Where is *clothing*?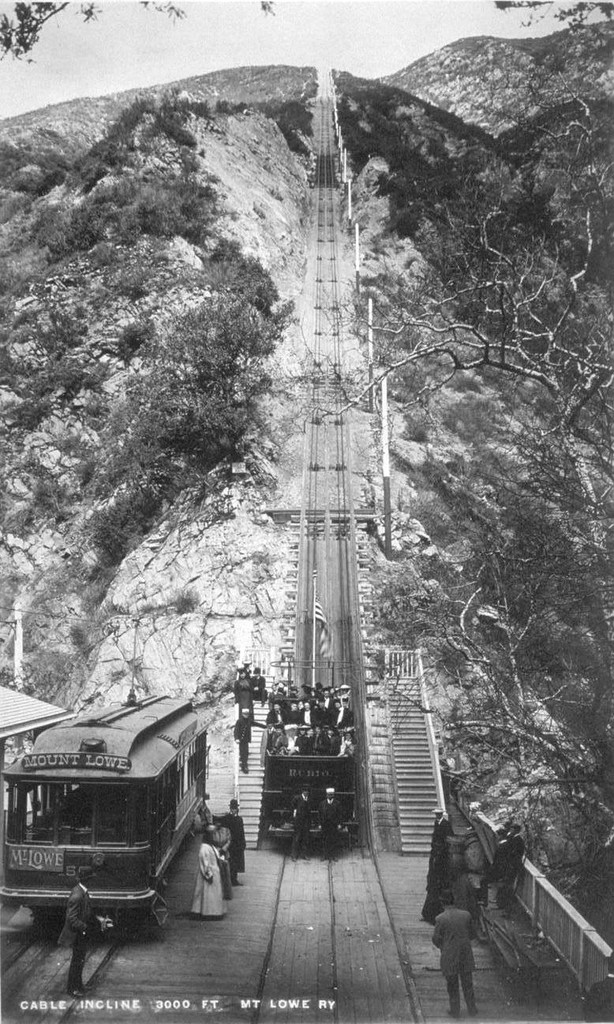
<bbox>437, 911, 477, 1023</bbox>.
